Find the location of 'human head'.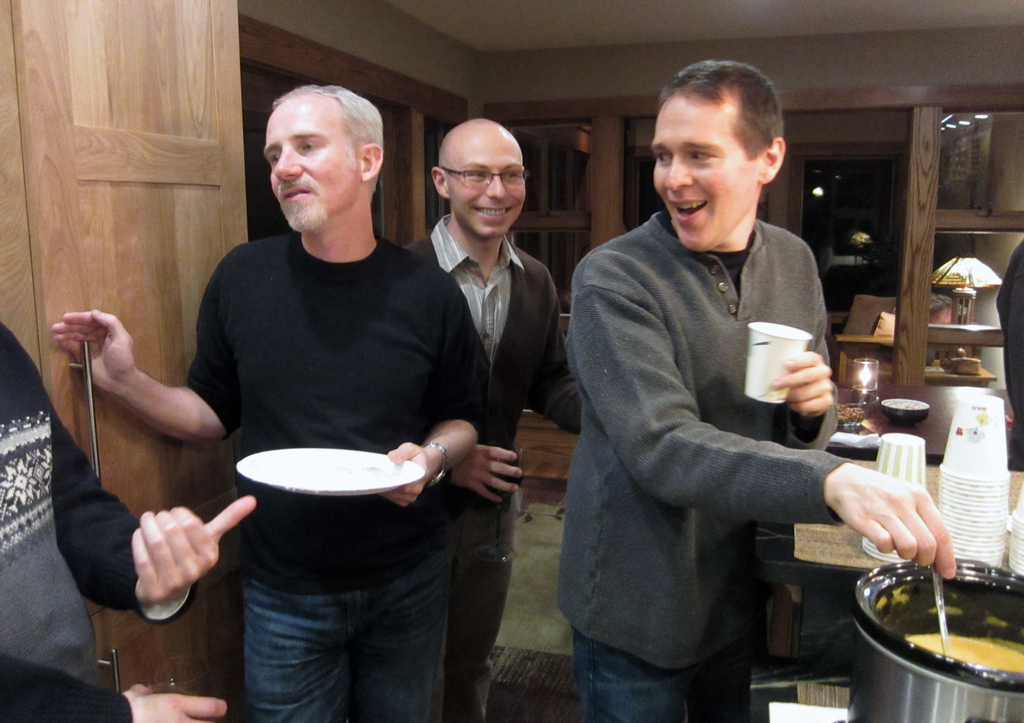
Location: (644, 58, 791, 255).
